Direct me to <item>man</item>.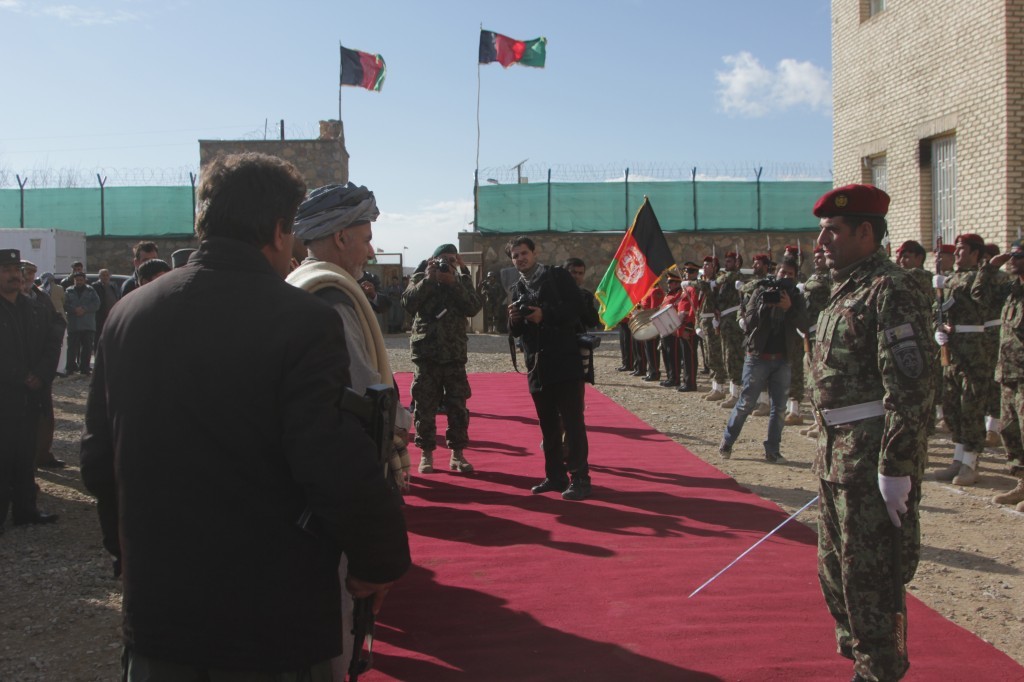
Direction: {"left": 714, "top": 255, "right": 822, "bottom": 458}.
